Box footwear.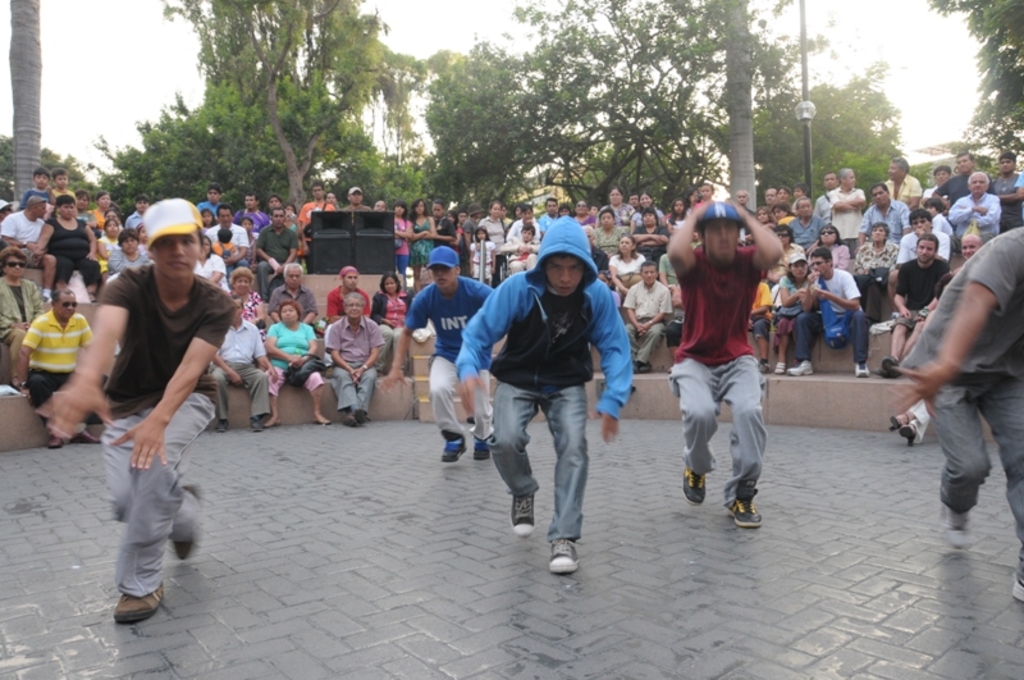
[434, 425, 470, 467].
